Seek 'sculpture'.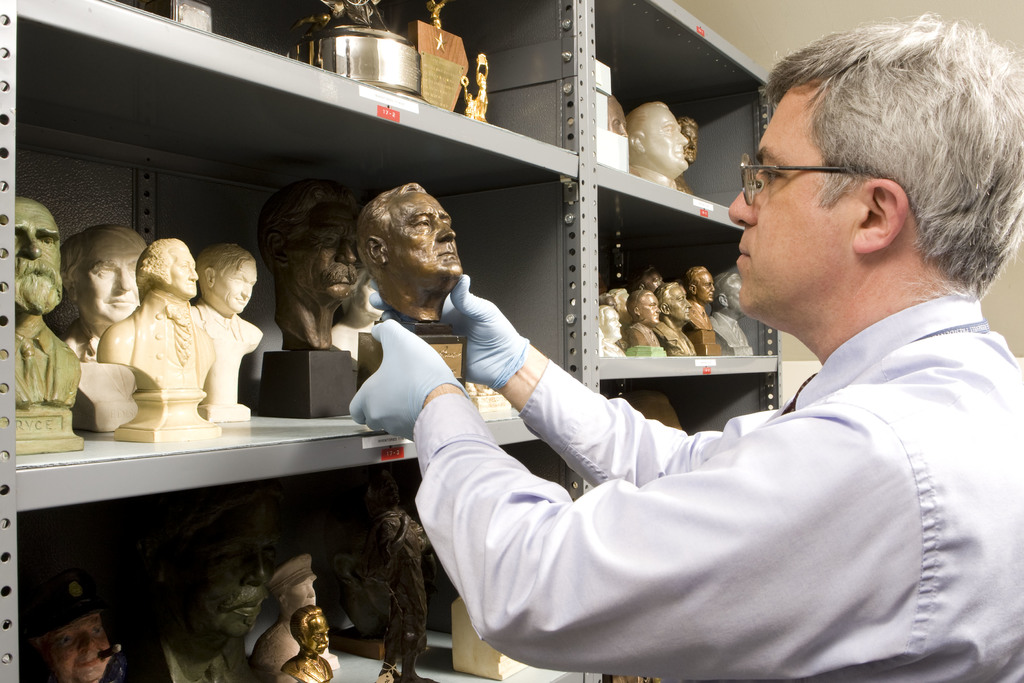
detection(282, 605, 338, 682).
